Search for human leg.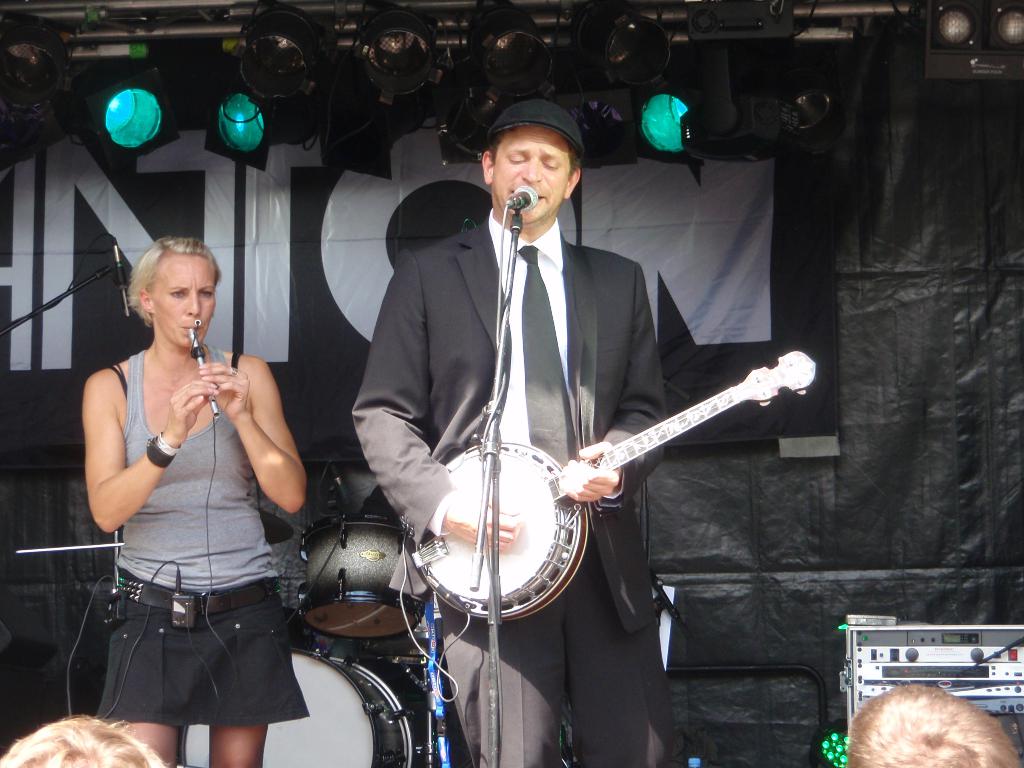
Found at x1=575, y1=604, x2=673, y2=762.
